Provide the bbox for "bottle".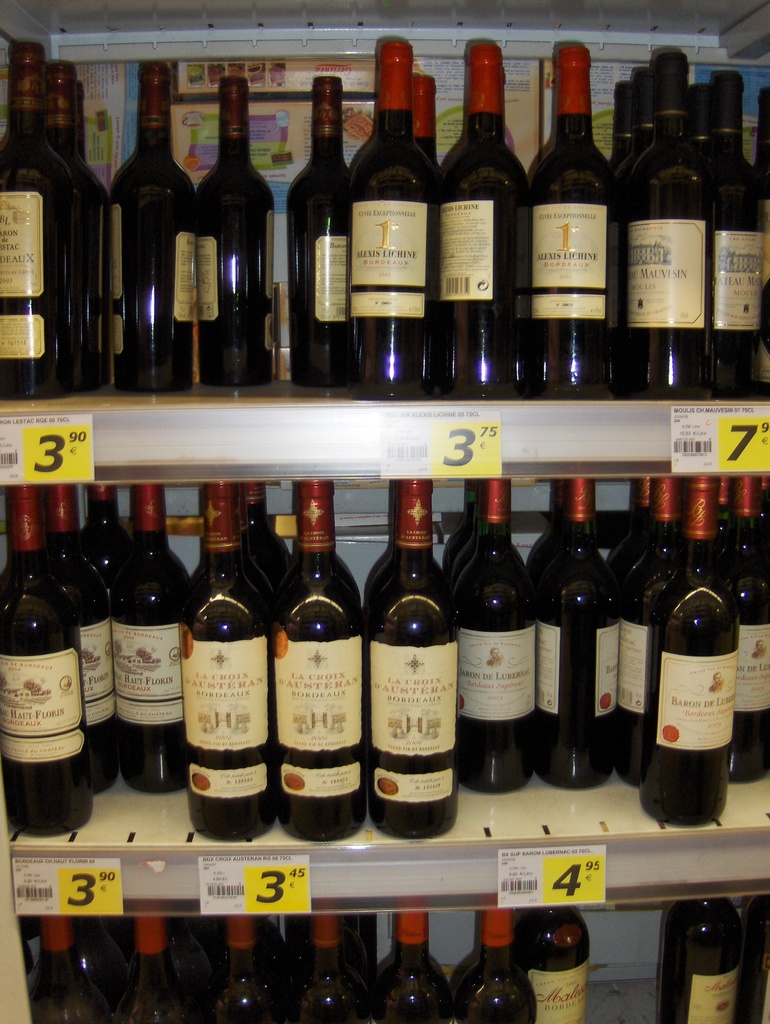
619 64 650 169.
